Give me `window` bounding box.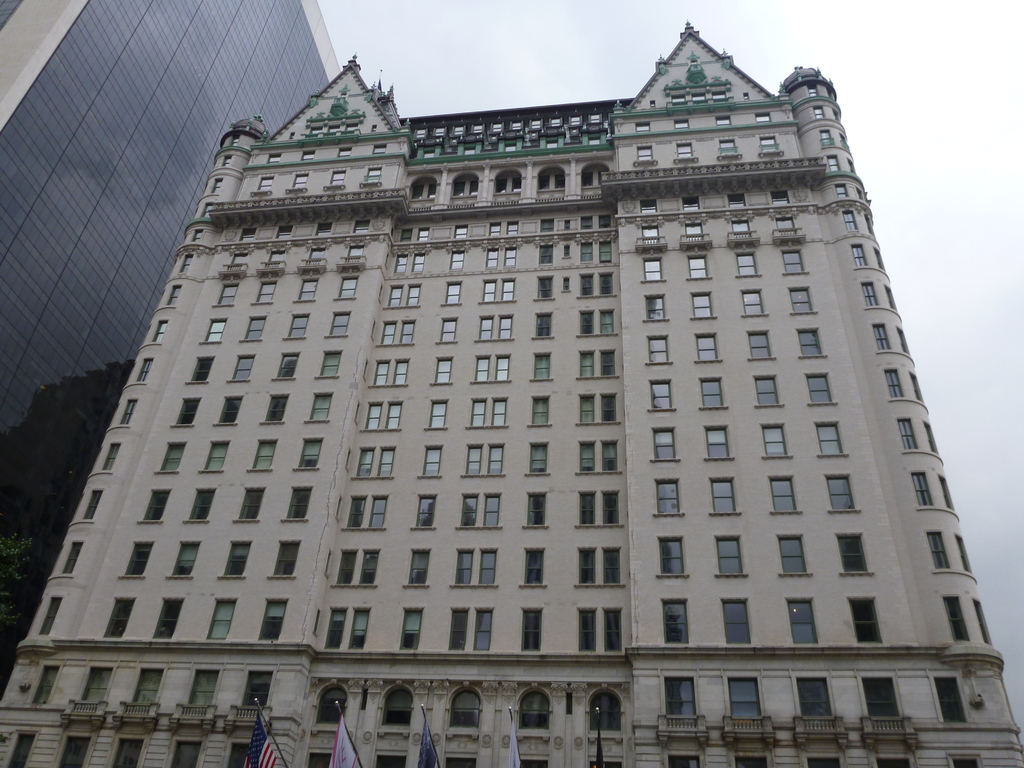
x1=410 y1=253 x2=426 y2=274.
